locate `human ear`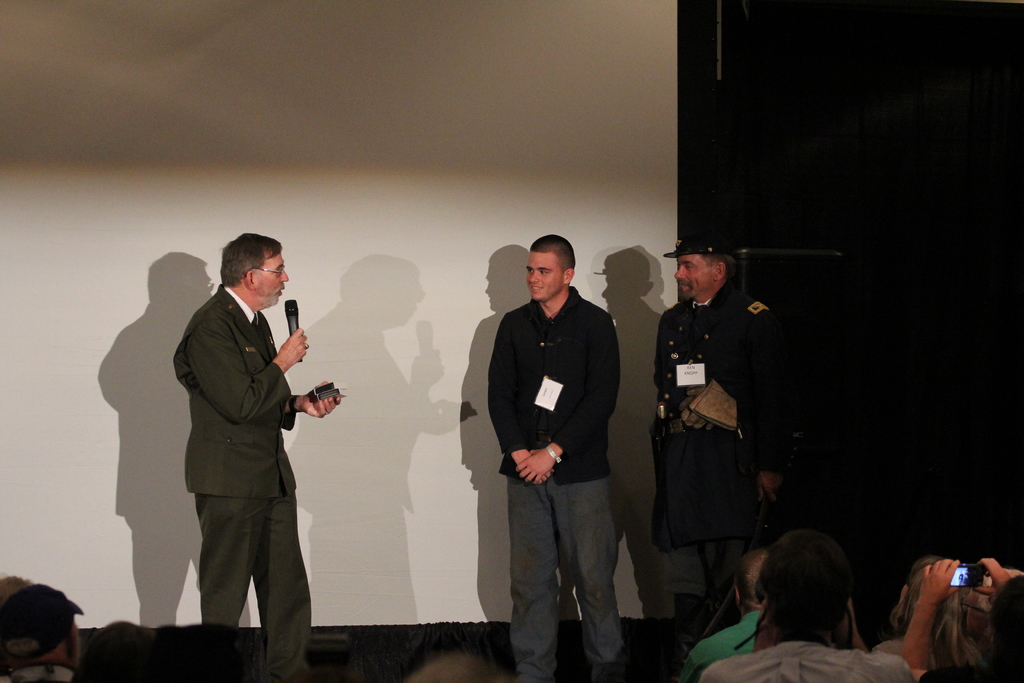
566, 269, 576, 284
